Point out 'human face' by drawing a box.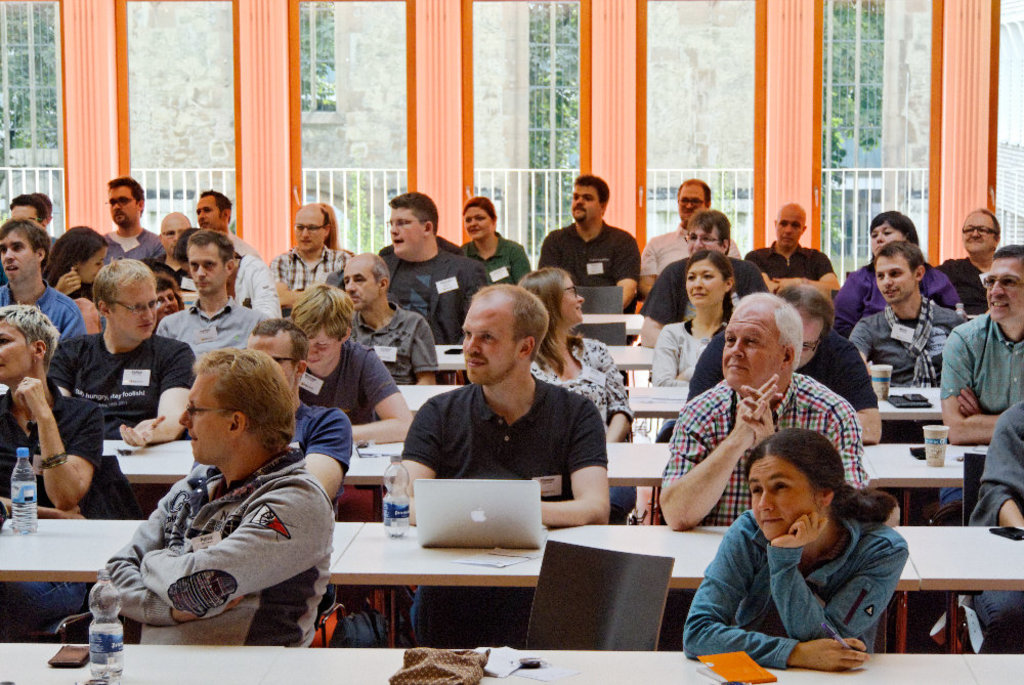
777/210/805/248.
